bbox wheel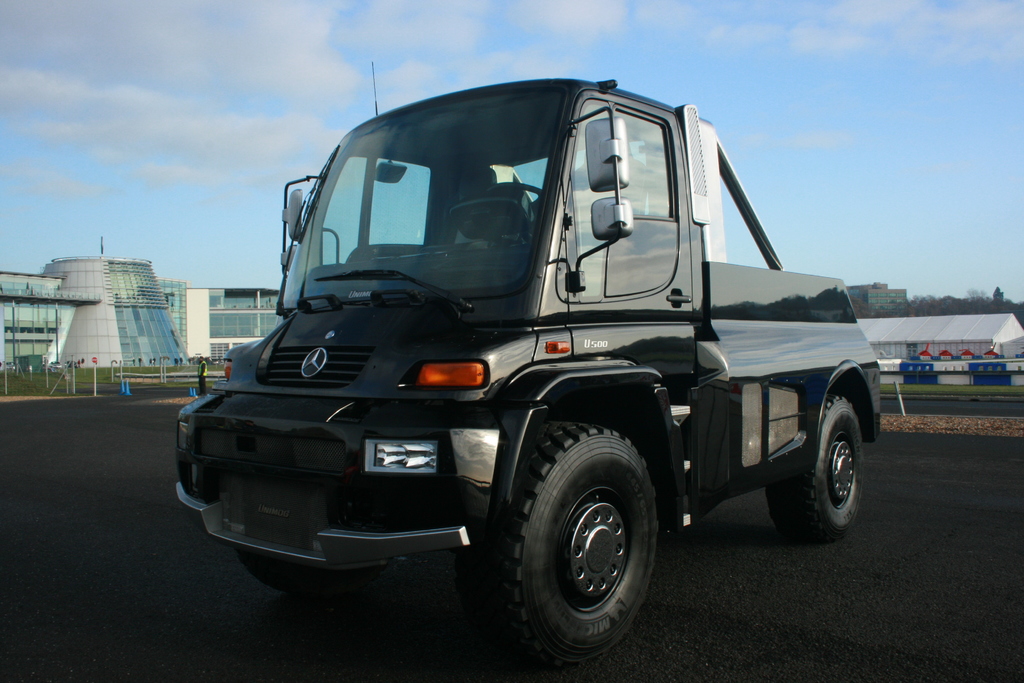
BBox(237, 552, 390, 593)
